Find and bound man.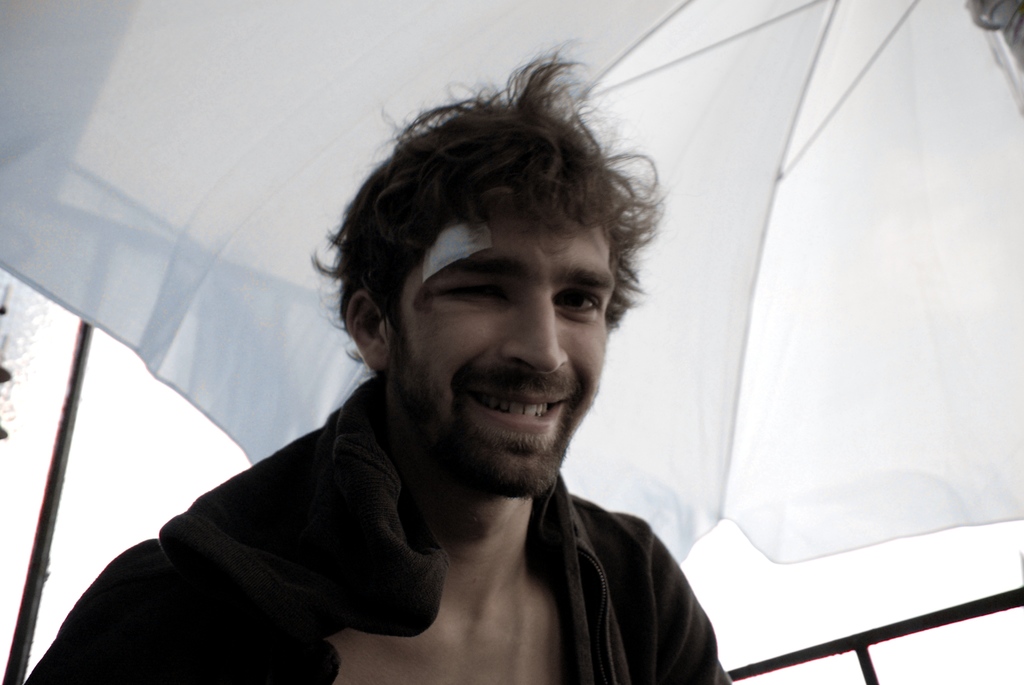
Bound: box=[113, 79, 804, 680].
